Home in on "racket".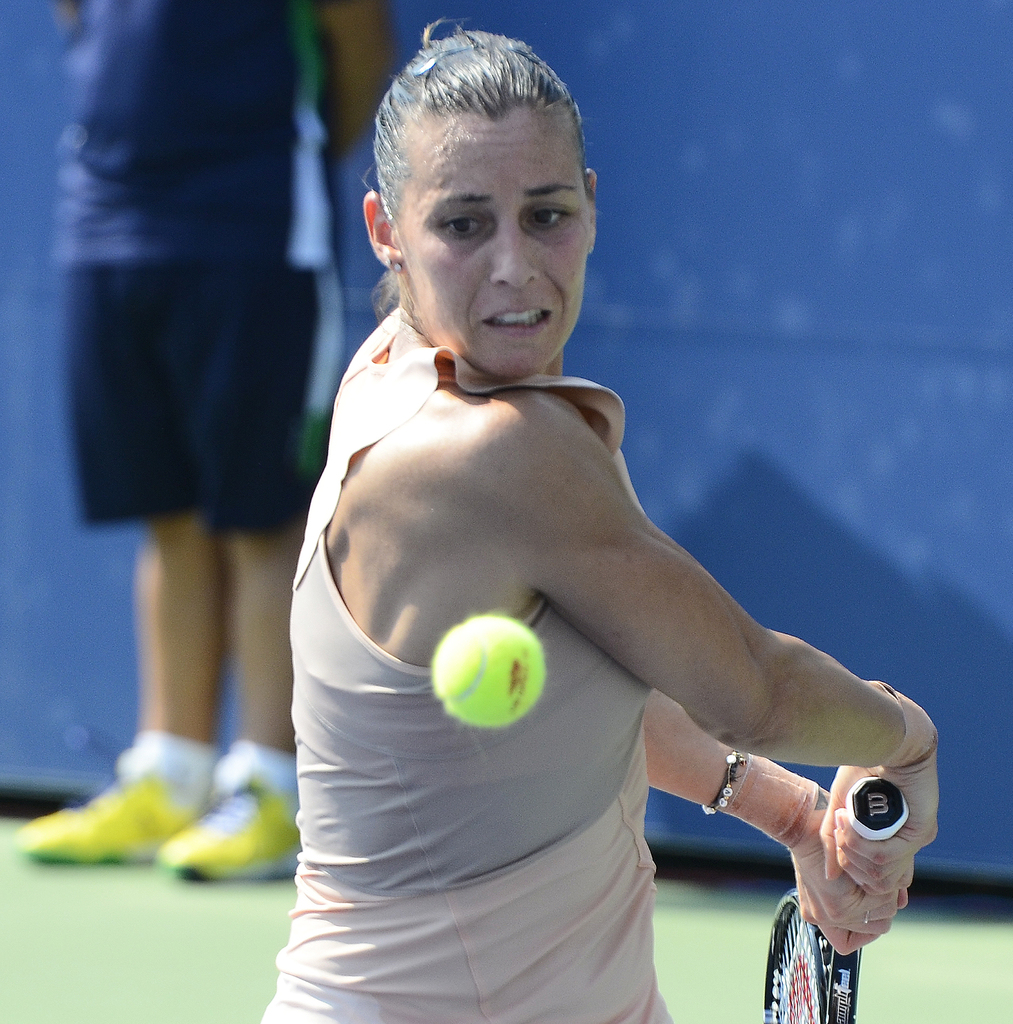
Homed in at select_region(765, 780, 908, 1023).
